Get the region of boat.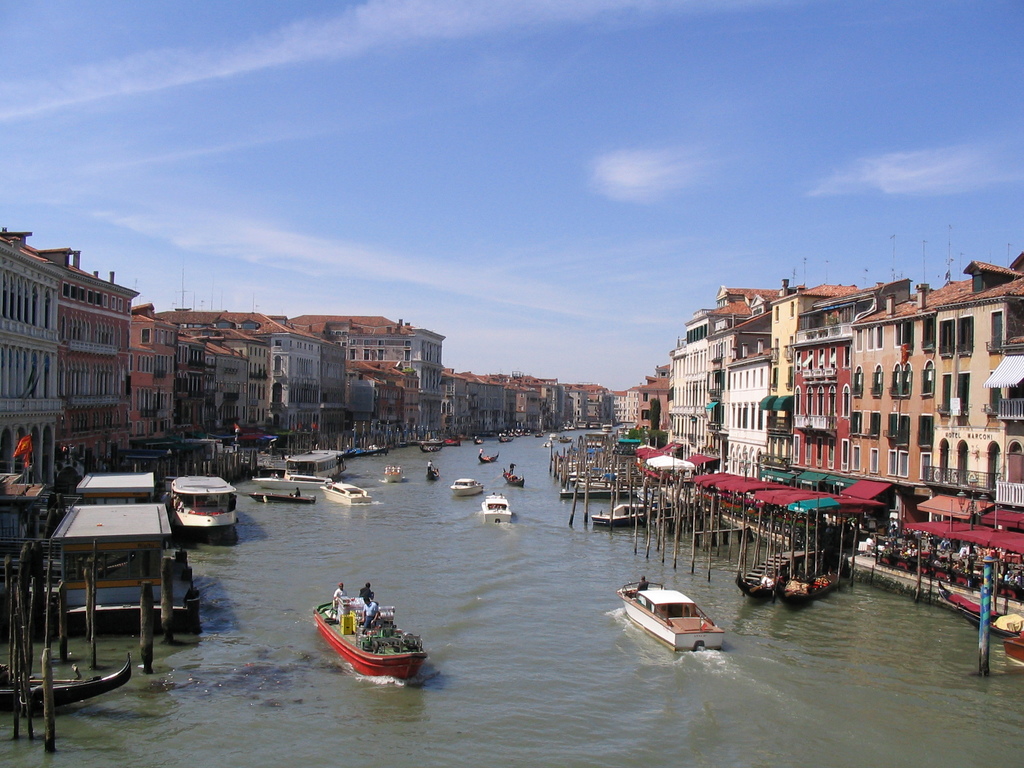
174 477 239 536.
